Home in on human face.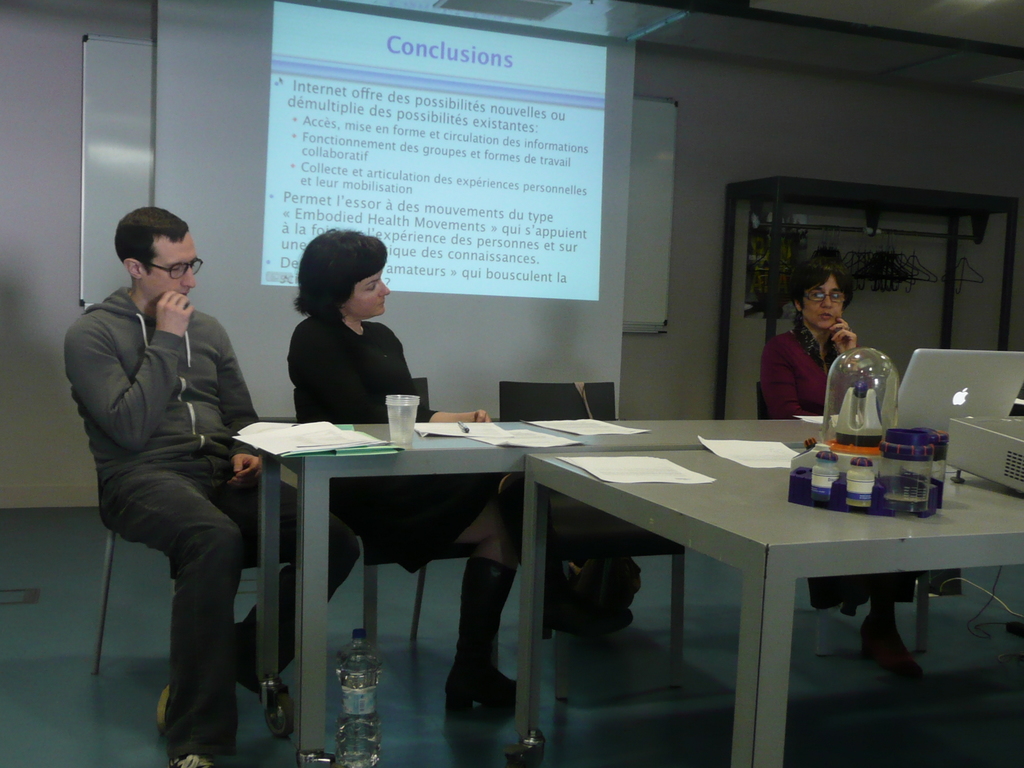
Homed in at detection(346, 271, 387, 319).
